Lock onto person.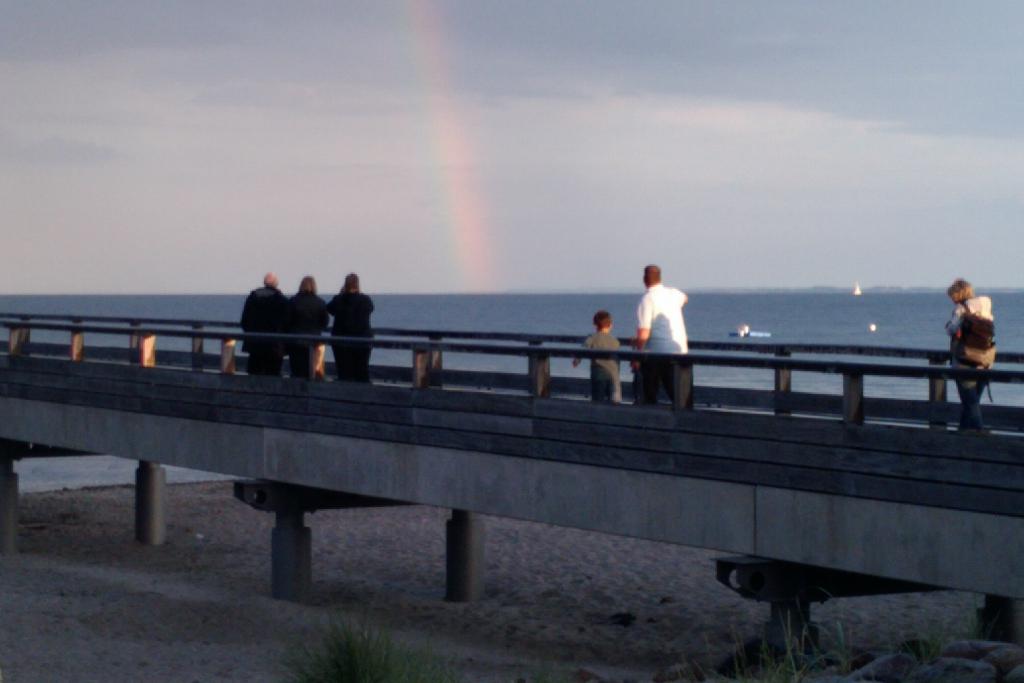
Locked: bbox(289, 273, 328, 383).
